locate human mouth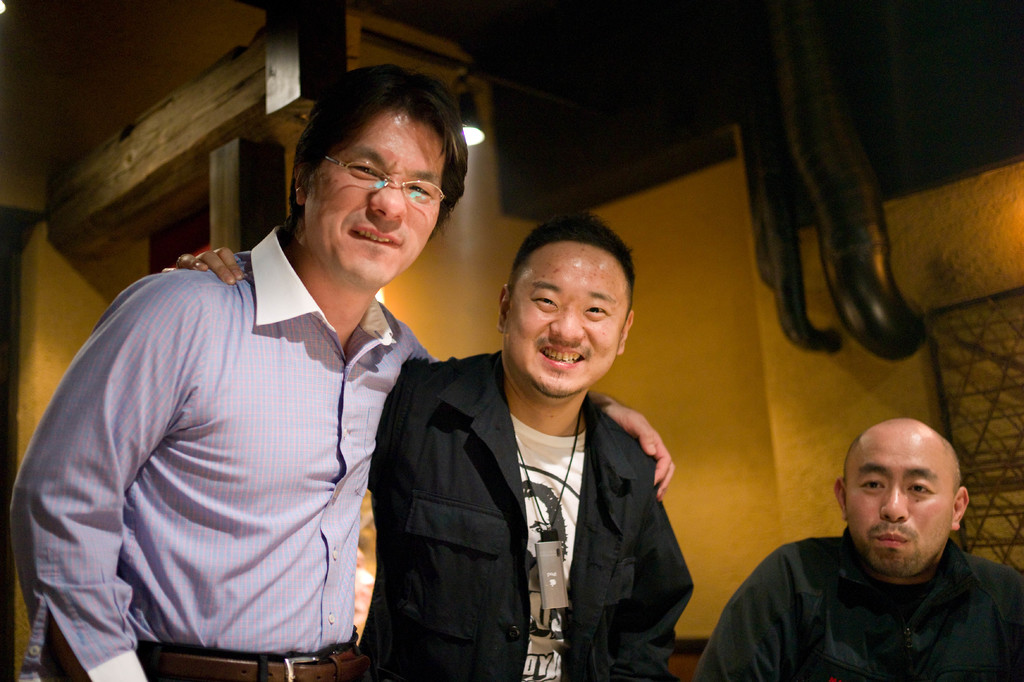
(538, 342, 588, 373)
